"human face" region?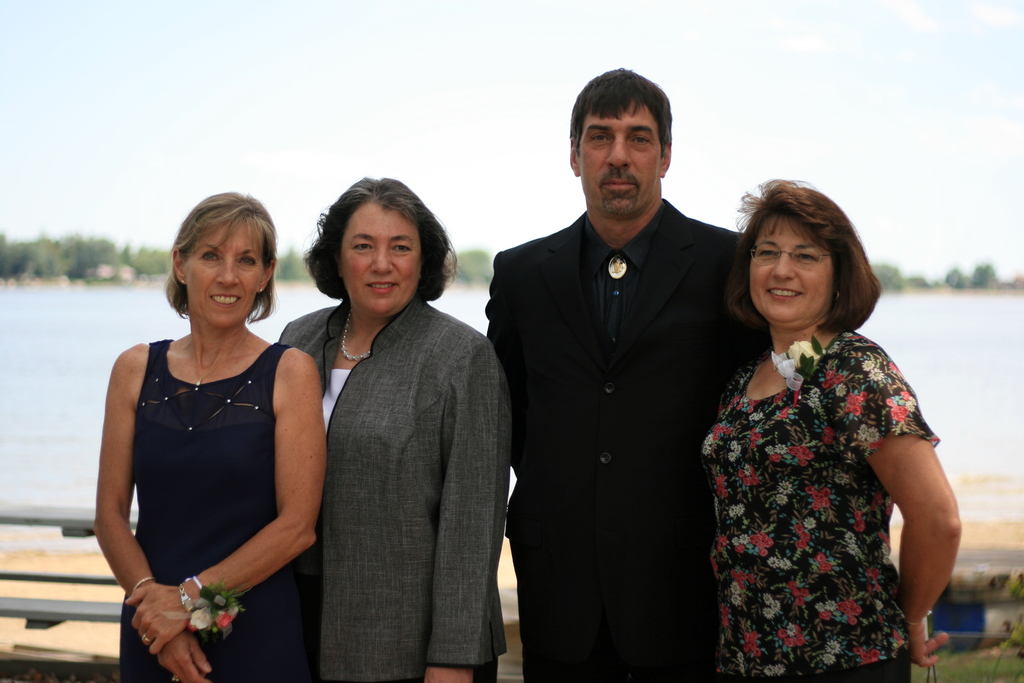
(left=576, top=98, right=659, bottom=217)
